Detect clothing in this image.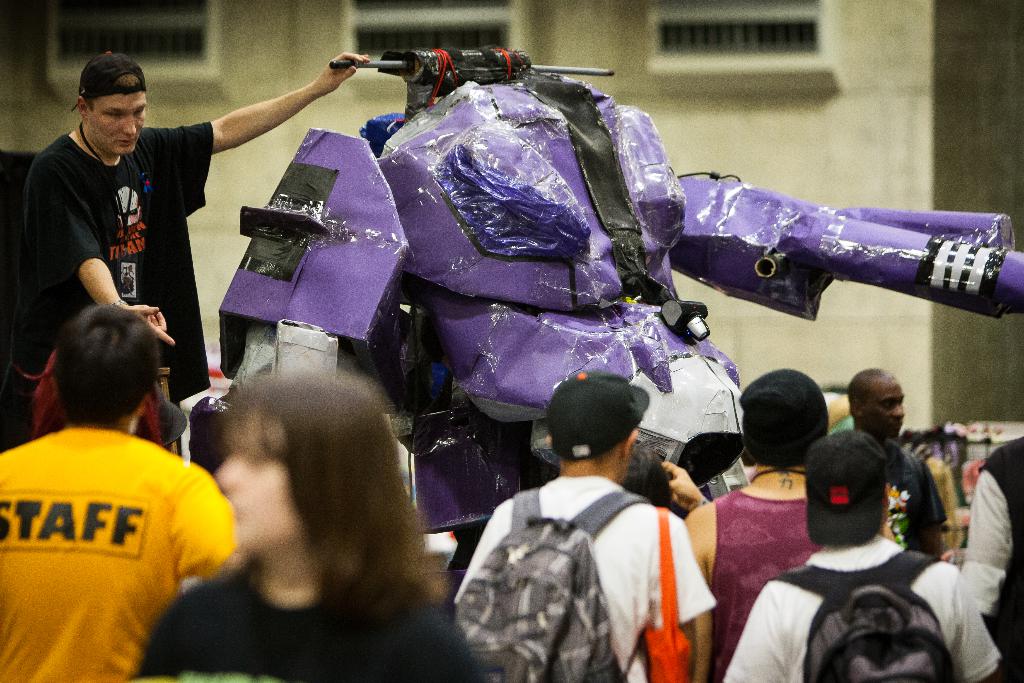
Detection: detection(958, 434, 1023, 682).
